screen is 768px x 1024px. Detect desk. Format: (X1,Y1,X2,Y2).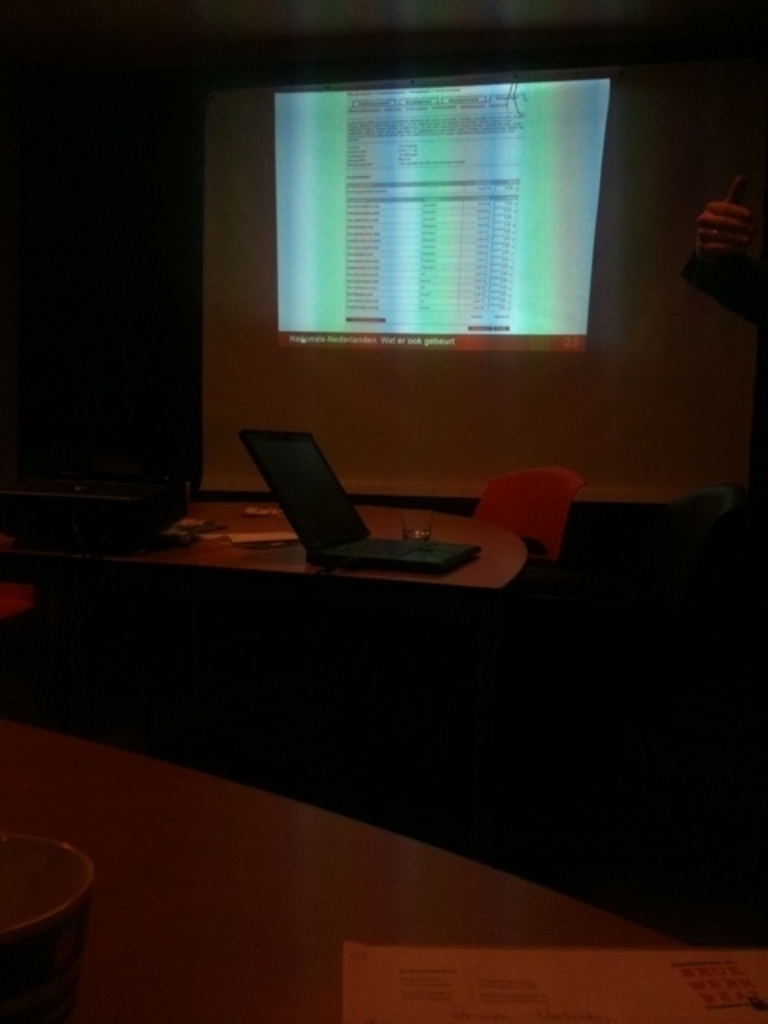
(0,712,693,1022).
